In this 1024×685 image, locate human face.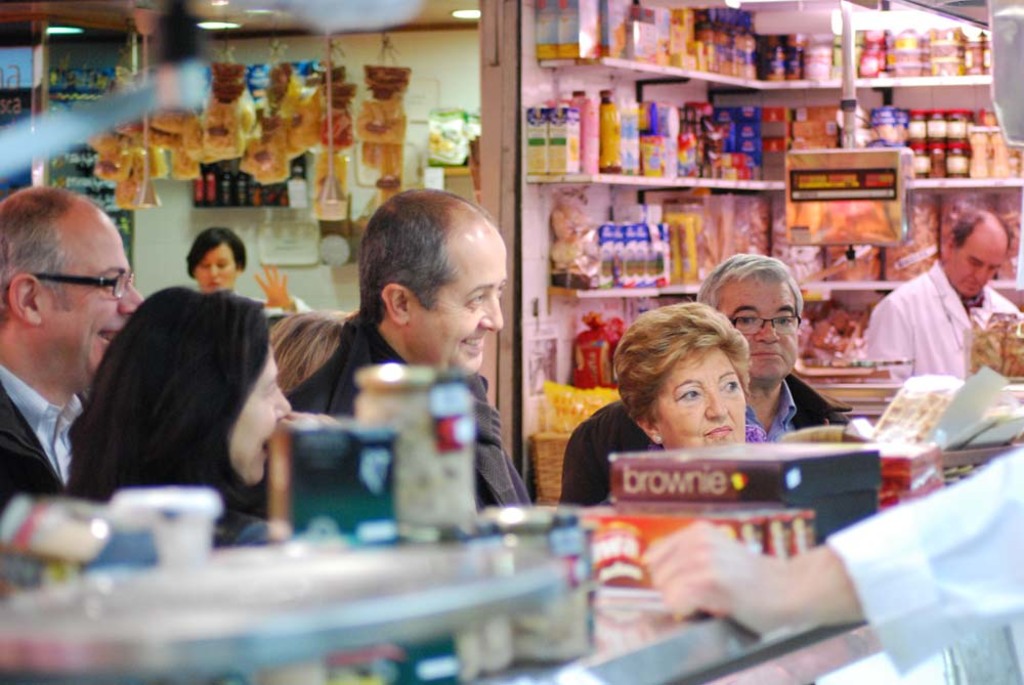
Bounding box: <region>714, 280, 797, 380</region>.
